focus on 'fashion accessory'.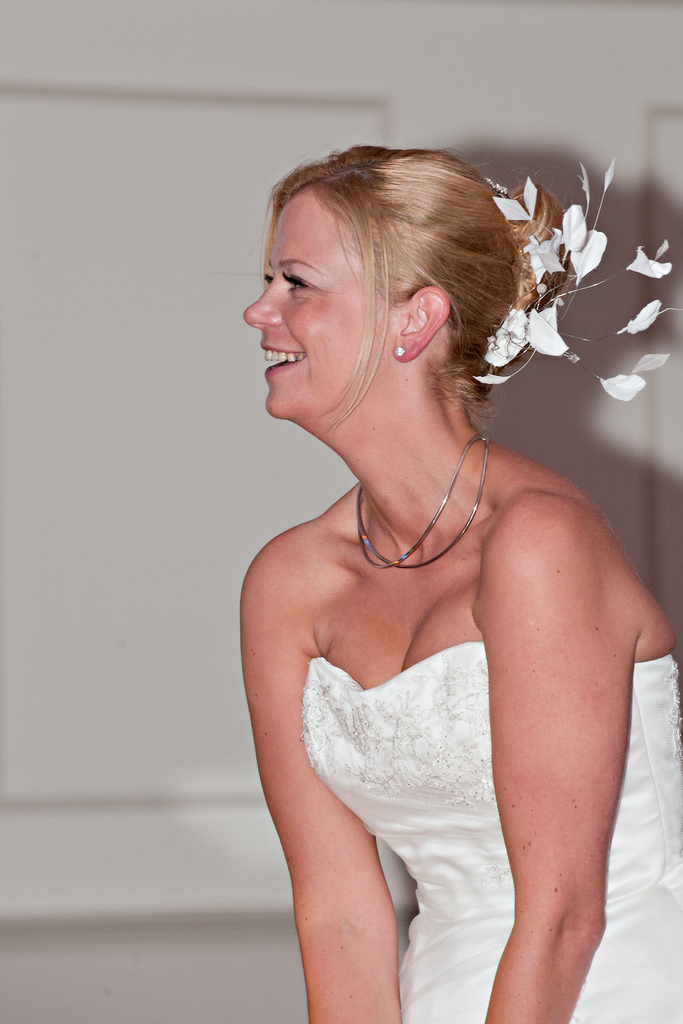
Focused at detection(470, 159, 682, 407).
